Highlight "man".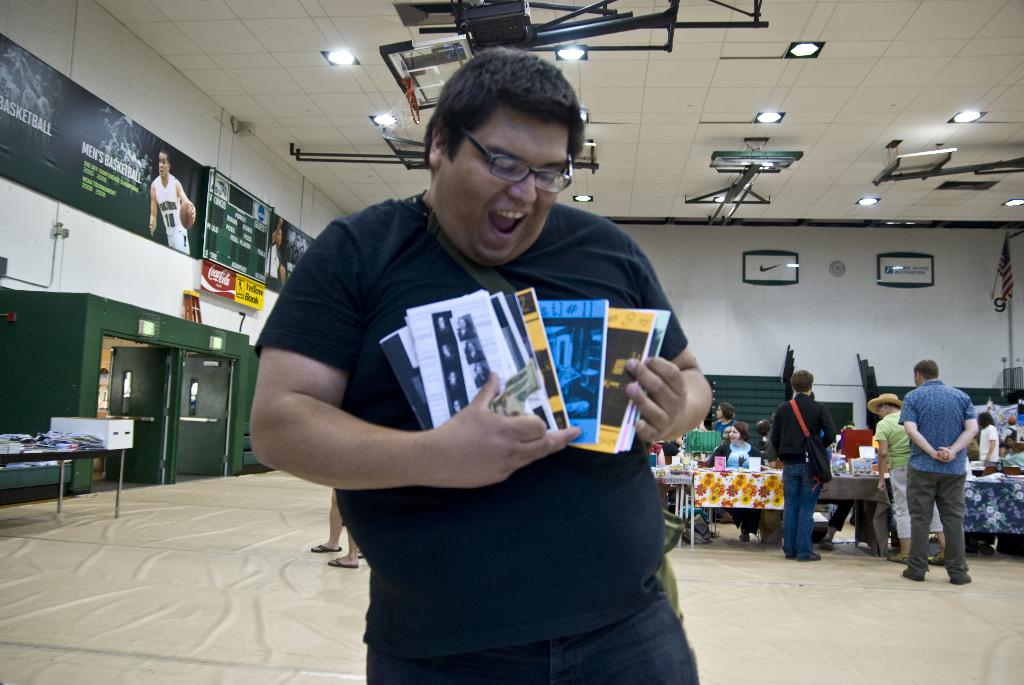
Highlighted region: (258,52,717,684).
